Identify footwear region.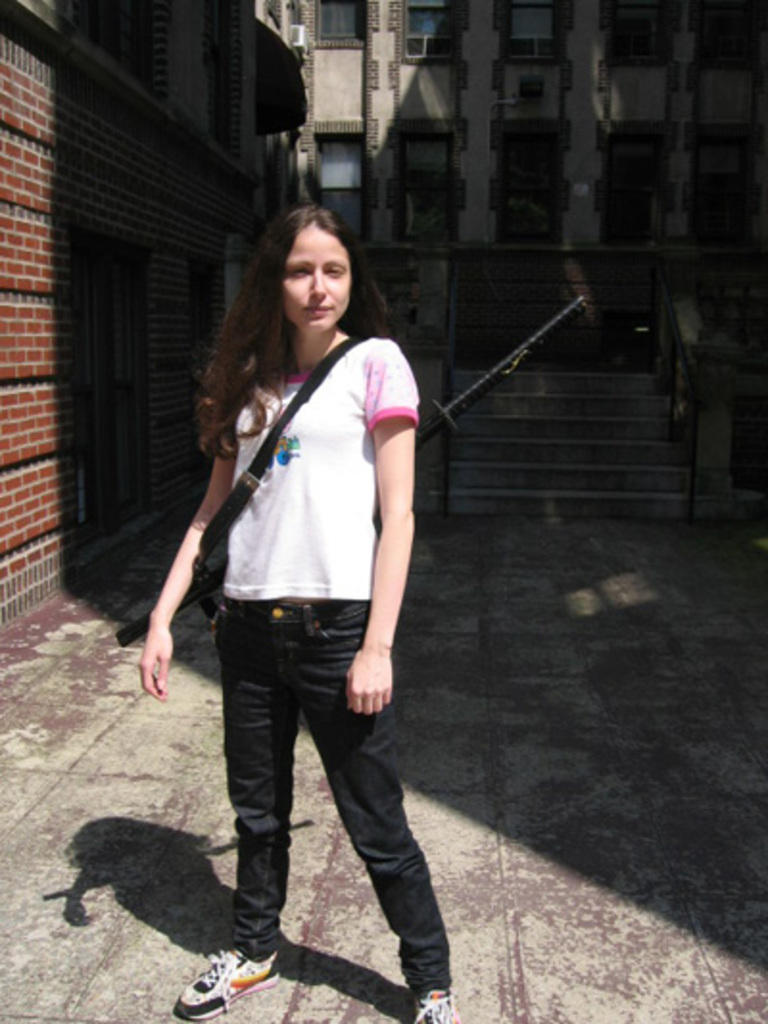
Region: [175, 938, 267, 1012].
